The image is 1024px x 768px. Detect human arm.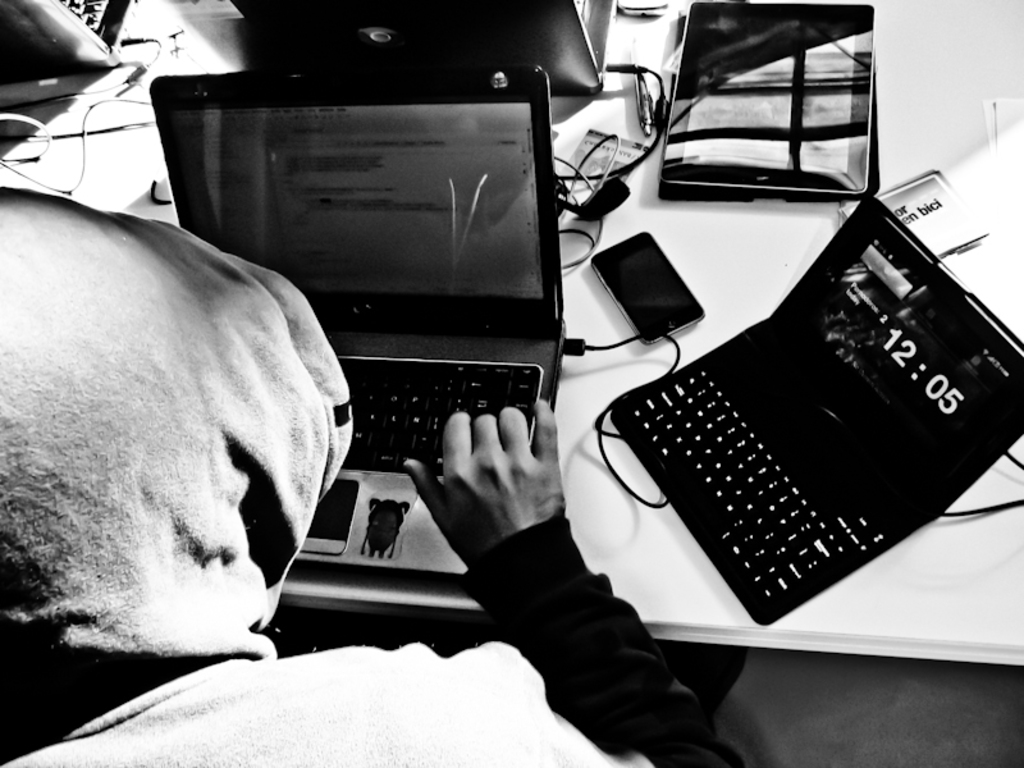
Detection: (397,402,741,767).
